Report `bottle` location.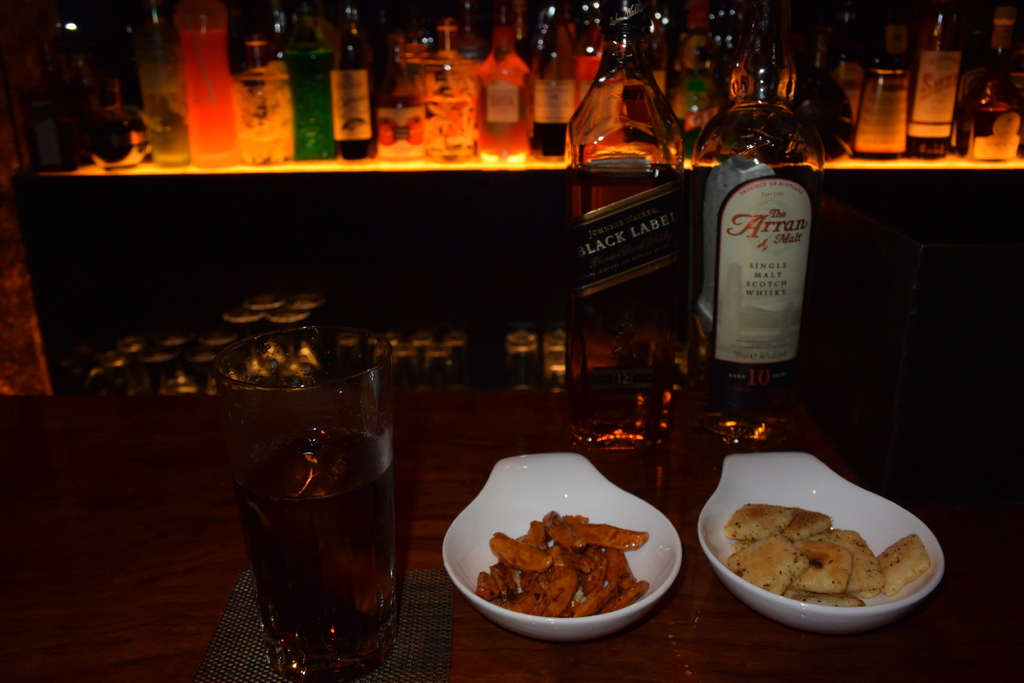
Report: 695,45,834,413.
